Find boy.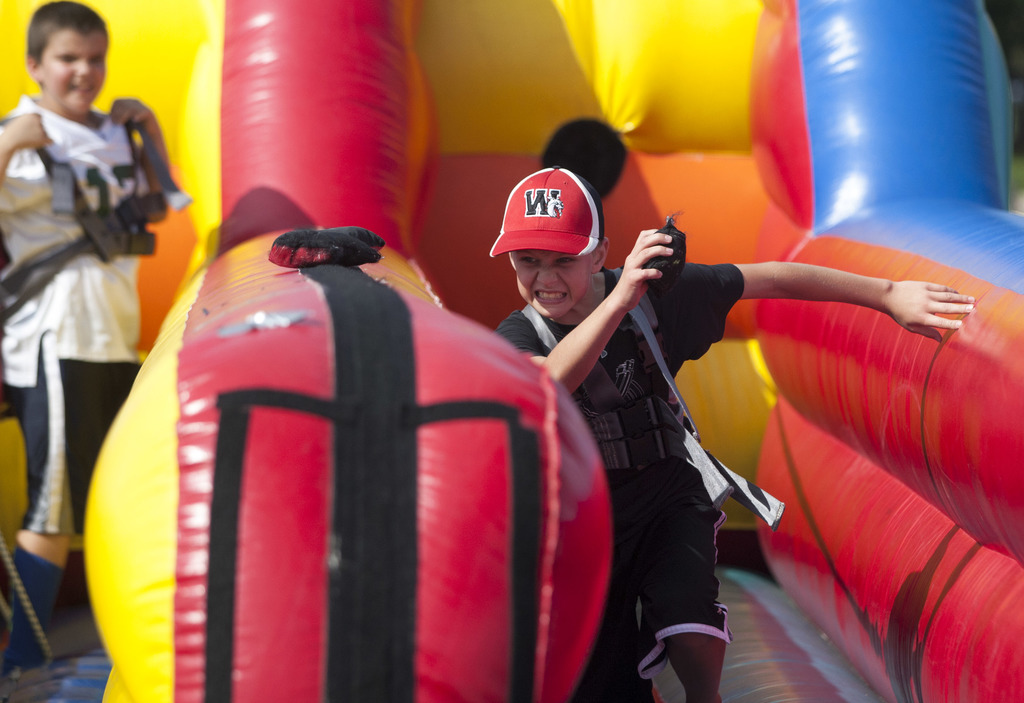
detection(0, 0, 168, 672).
